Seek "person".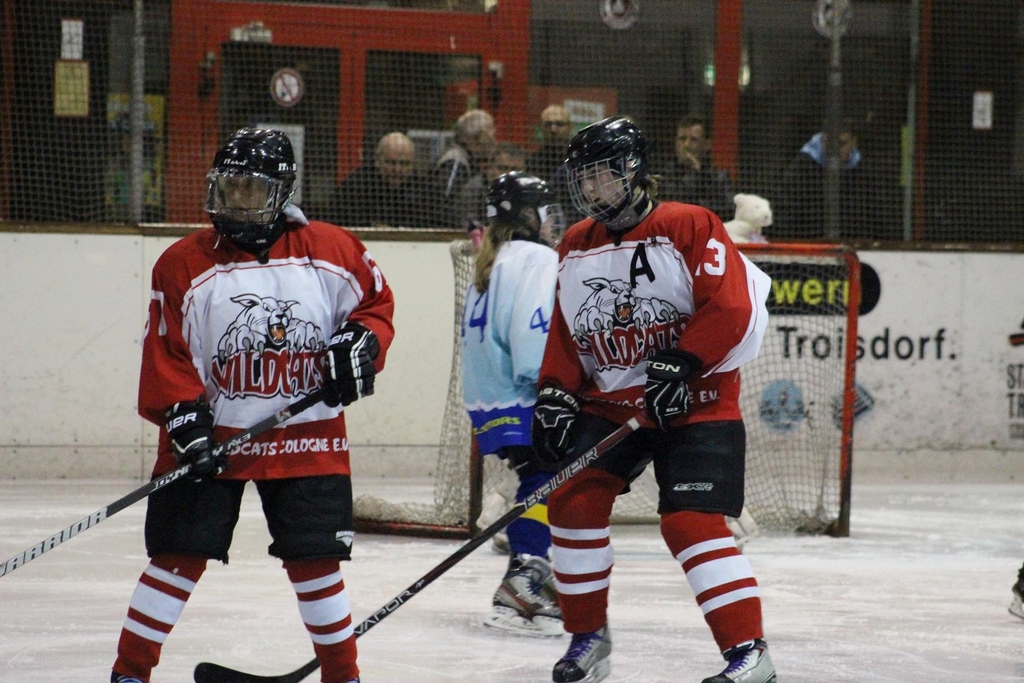
x1=499, y1=131, x2=765, y2=682.
